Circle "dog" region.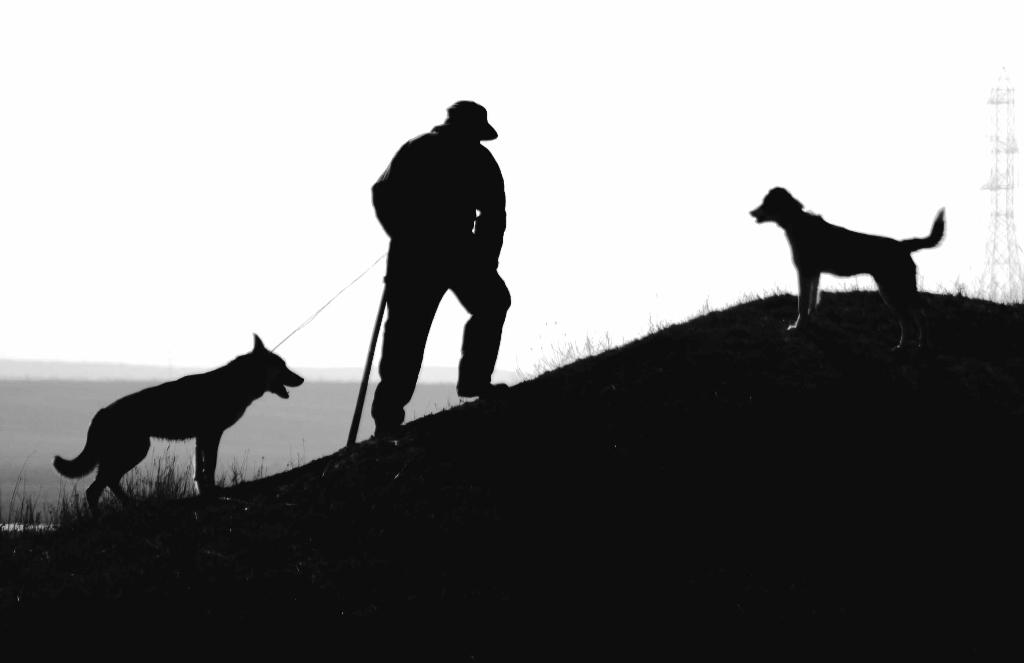
Region: box=[748, 182, 947, 356].
